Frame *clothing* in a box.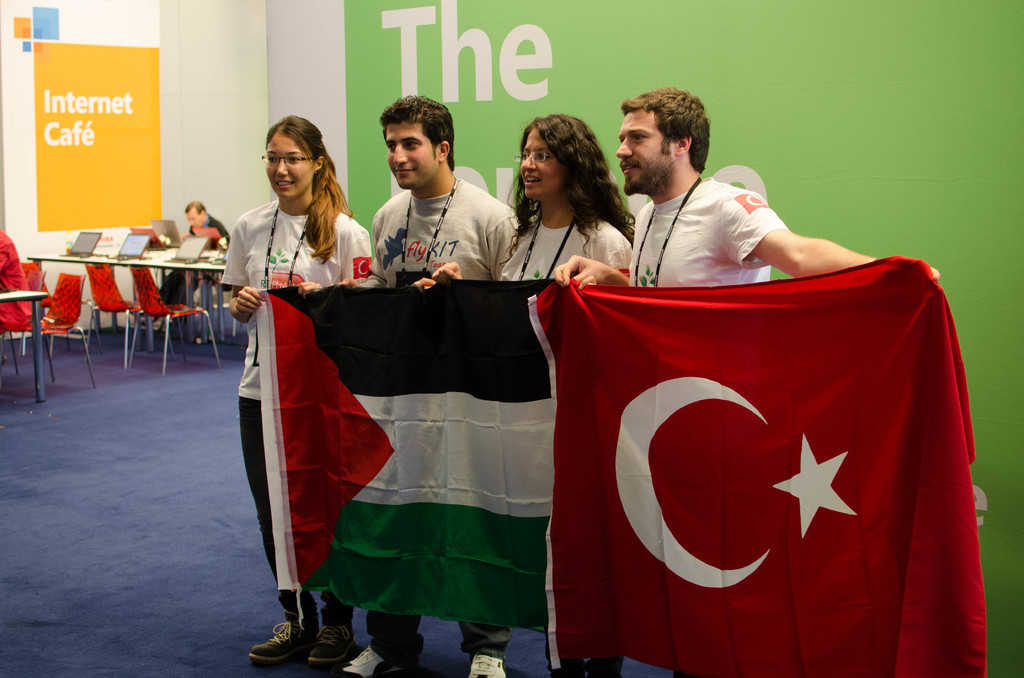
627,176,799,291.
